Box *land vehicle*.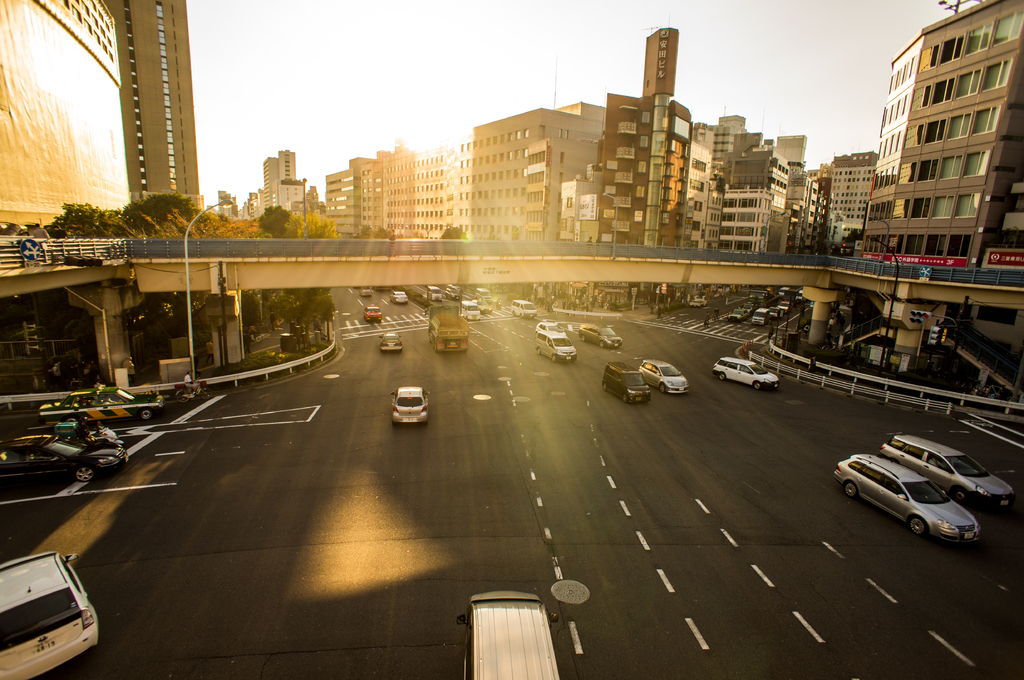
l=46, t=387, r=163, b=420.
